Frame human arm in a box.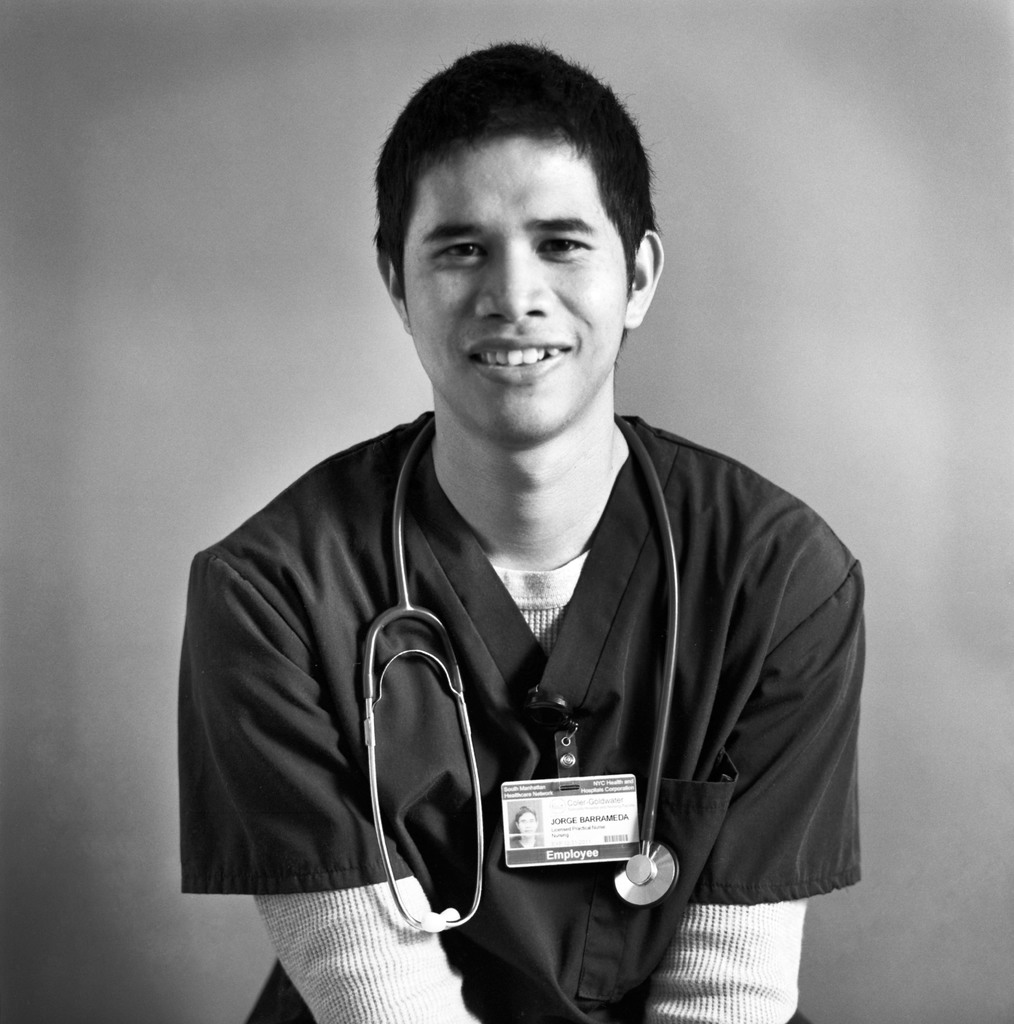
{"left": 197, "top": 558, "right": 475, "bottom": 1023}.
